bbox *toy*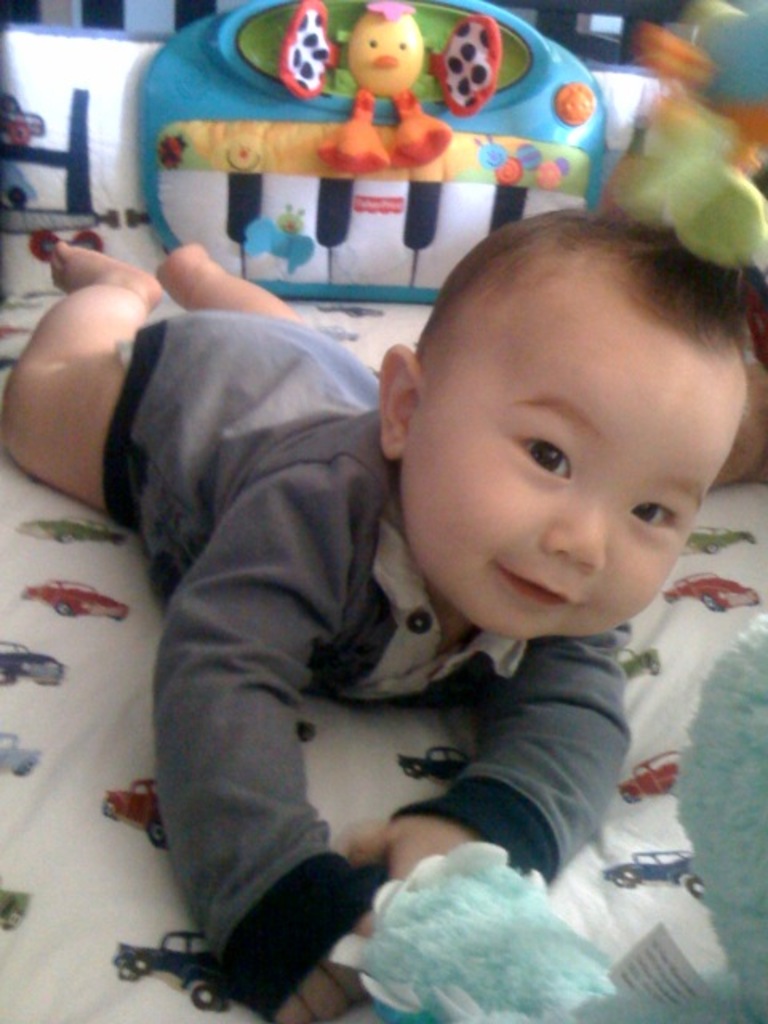
<box>0,163,40,206</box>
